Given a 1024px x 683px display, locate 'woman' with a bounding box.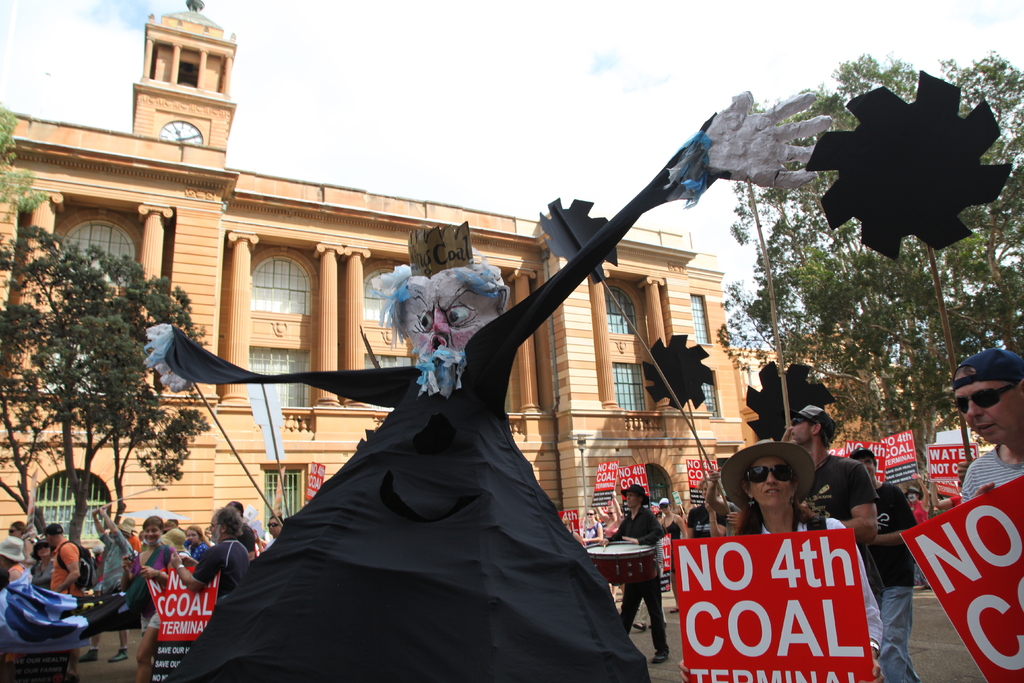
Located: (left=0, top=534, right=28, bottom=682).
